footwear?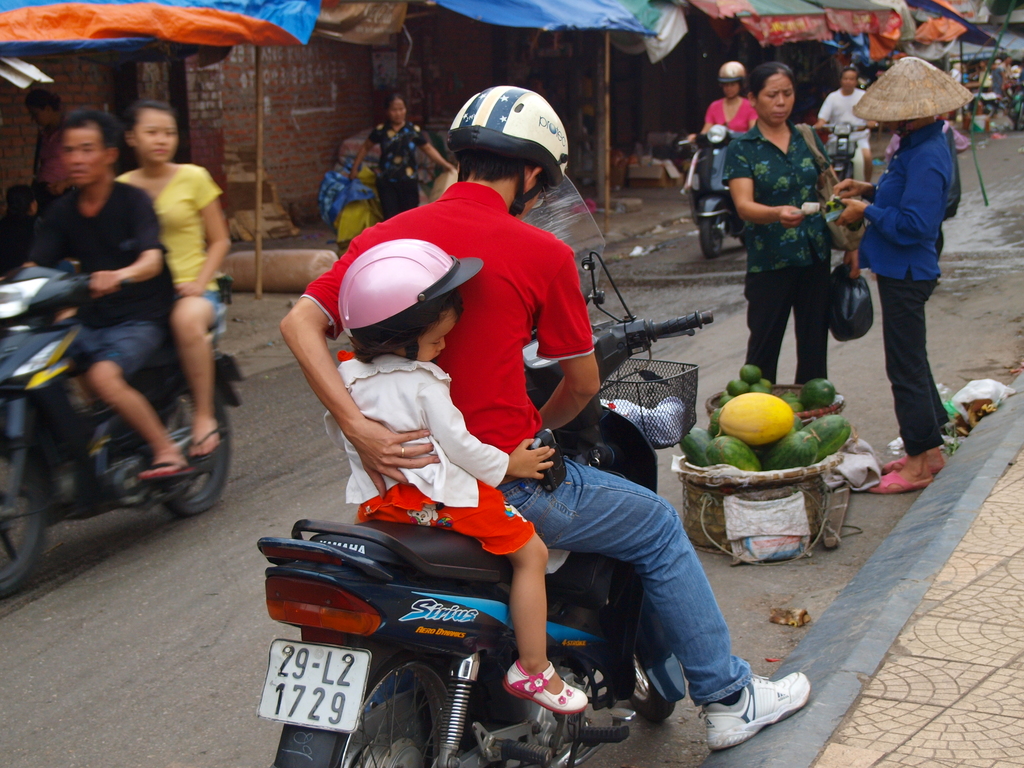
x1=126 y1=462 x2=191 y2=481
